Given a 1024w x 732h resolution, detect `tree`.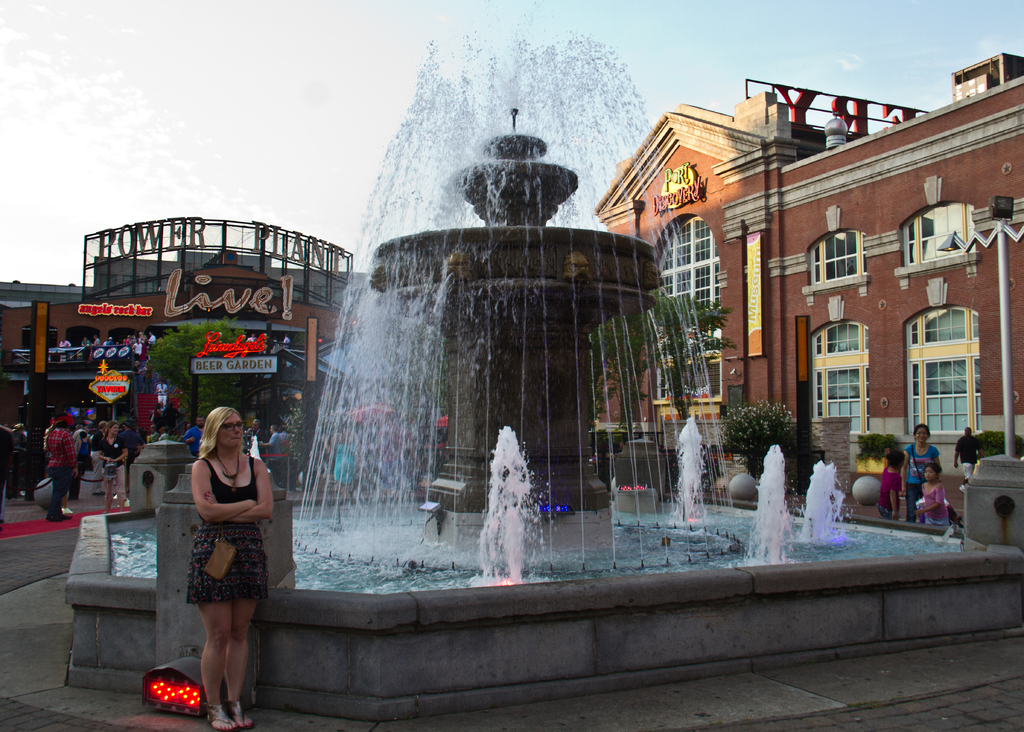
box(134, 319, 268, 433).
